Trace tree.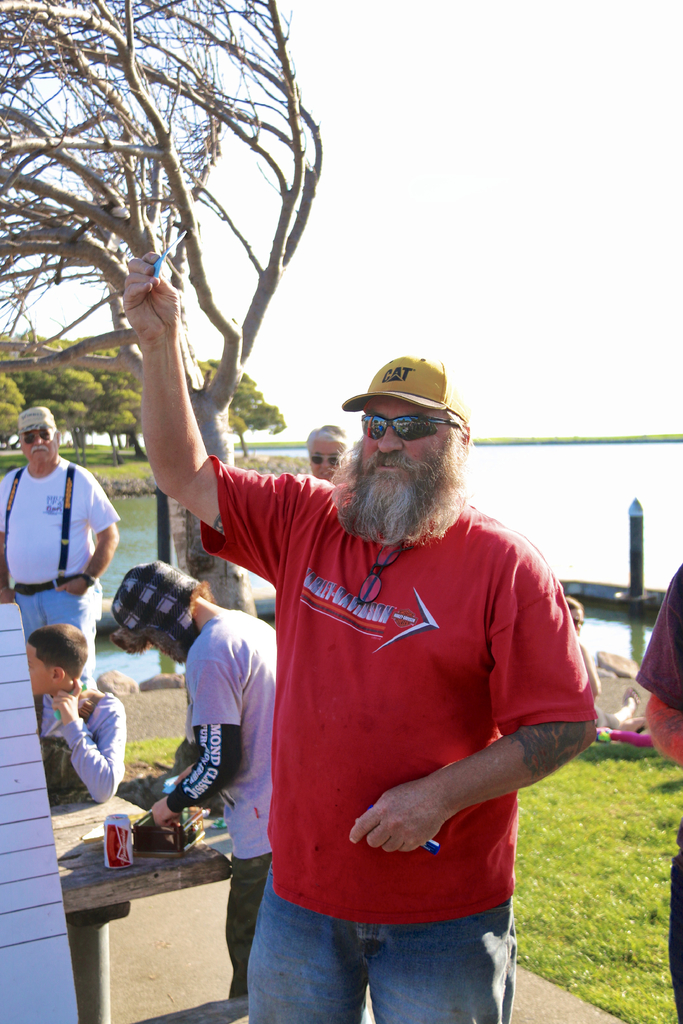
Traced to region(0, 0, 316, 615).
